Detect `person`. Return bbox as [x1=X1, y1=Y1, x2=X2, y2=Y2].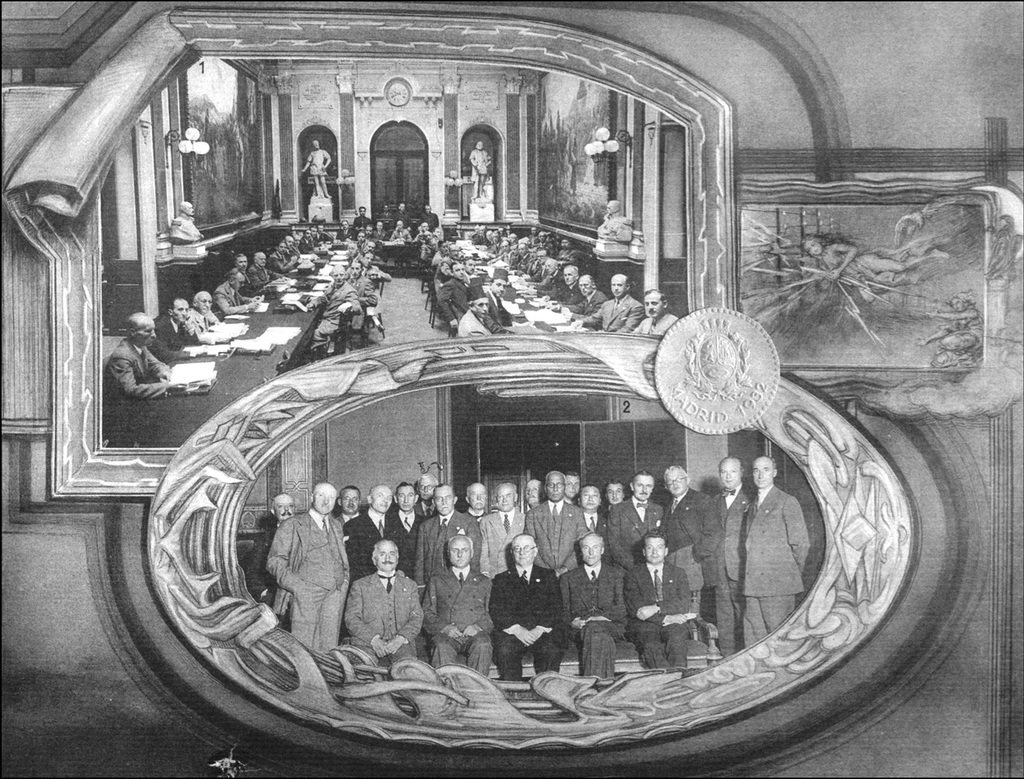
[x1=259, y1=478, x2=350, y2=669].
